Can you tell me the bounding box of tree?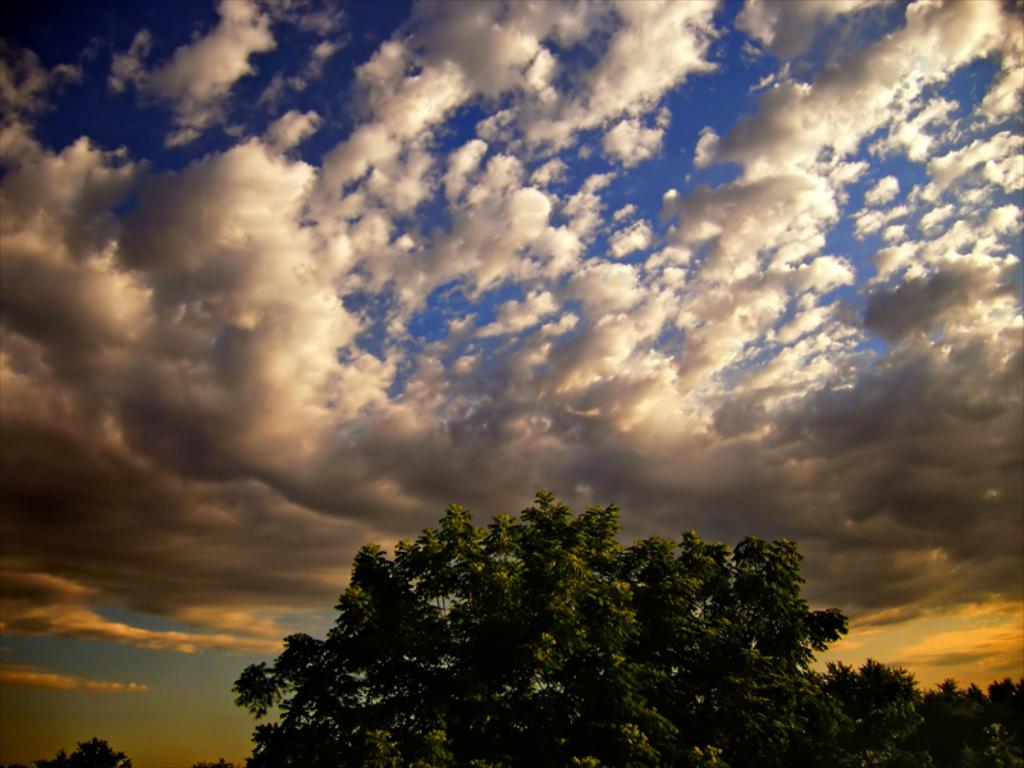
[24, 733, 136, 767].
